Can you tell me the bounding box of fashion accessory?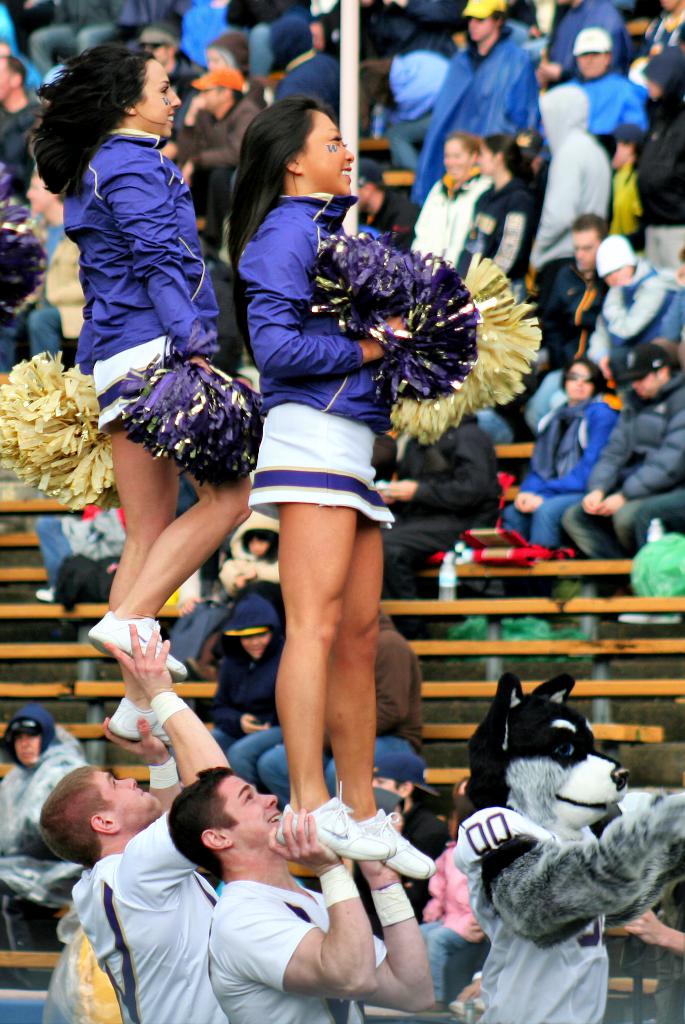
599:236:638:277.
